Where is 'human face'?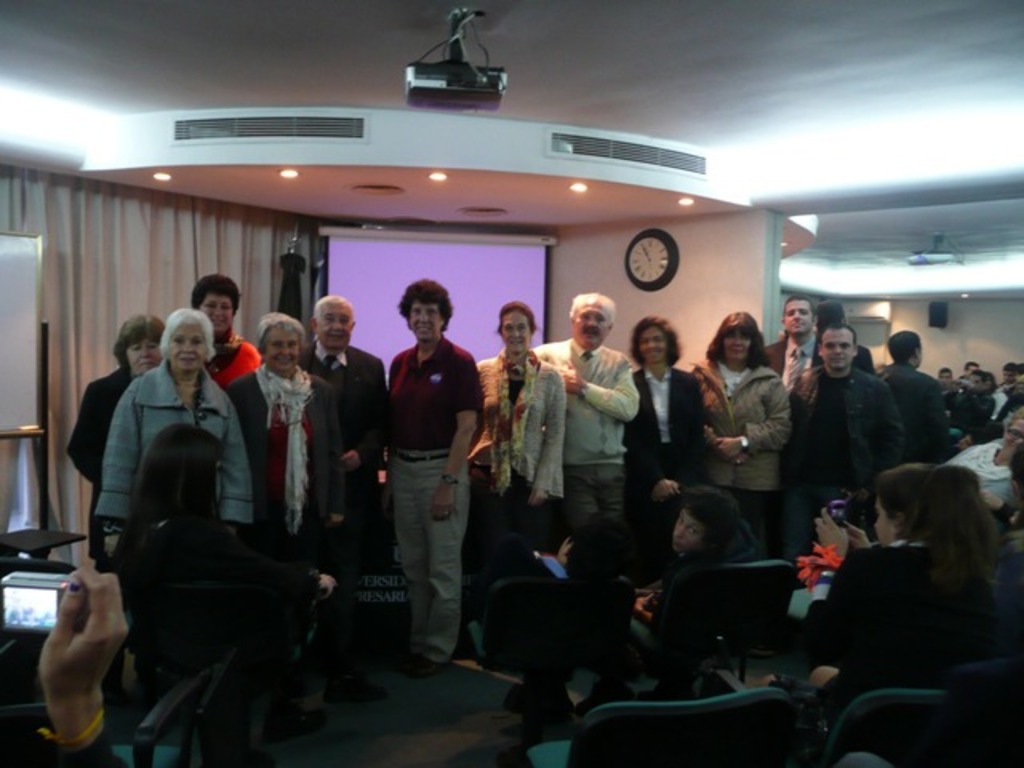
[126,339,160,376].
